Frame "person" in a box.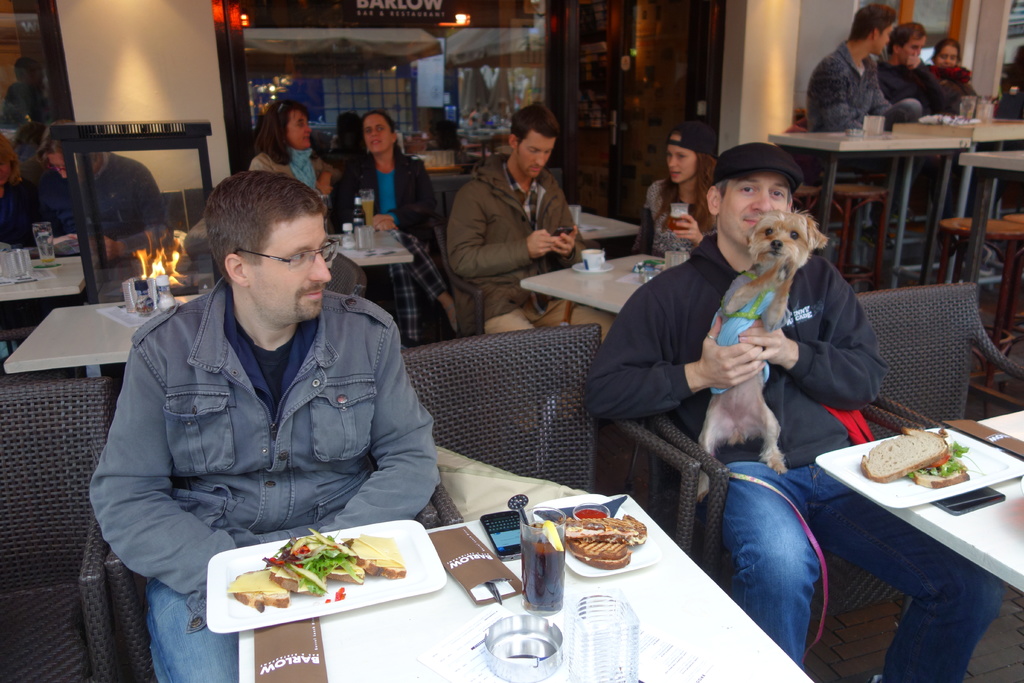
l=85, t=172, r=455, b=682.
